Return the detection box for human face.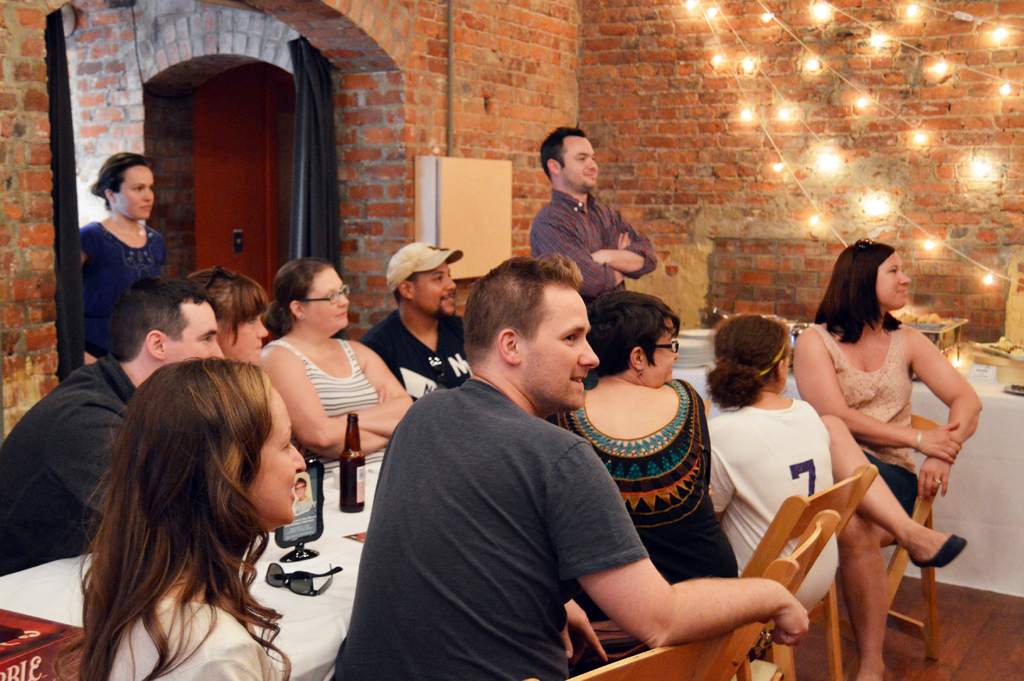
(left=412, top=265, right=455, bottom=315).
